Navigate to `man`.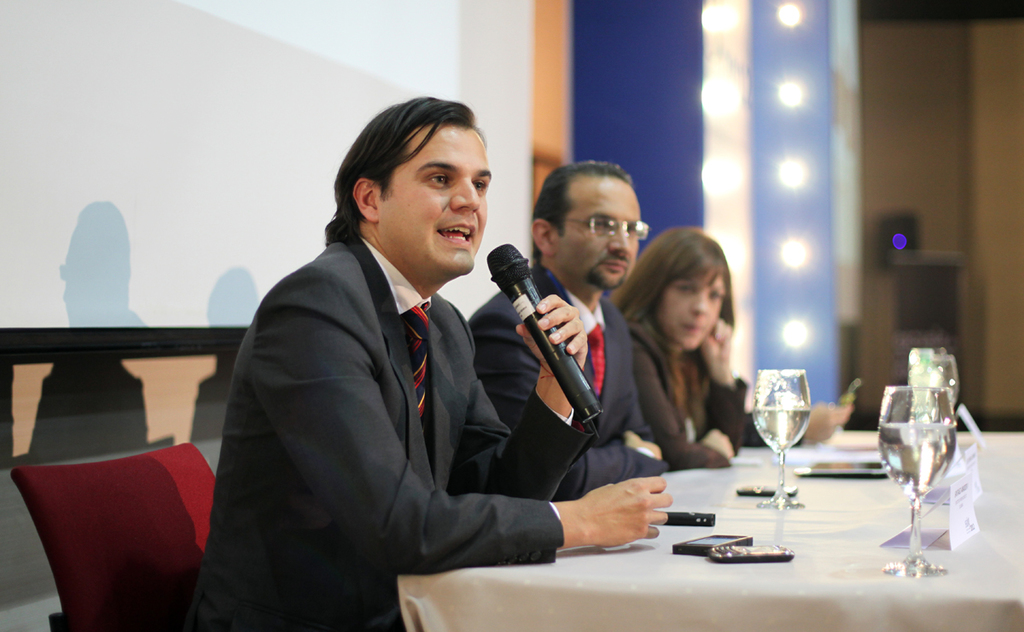
Navigation target: <bbox>209, 100, 569, 623</bbox>.
